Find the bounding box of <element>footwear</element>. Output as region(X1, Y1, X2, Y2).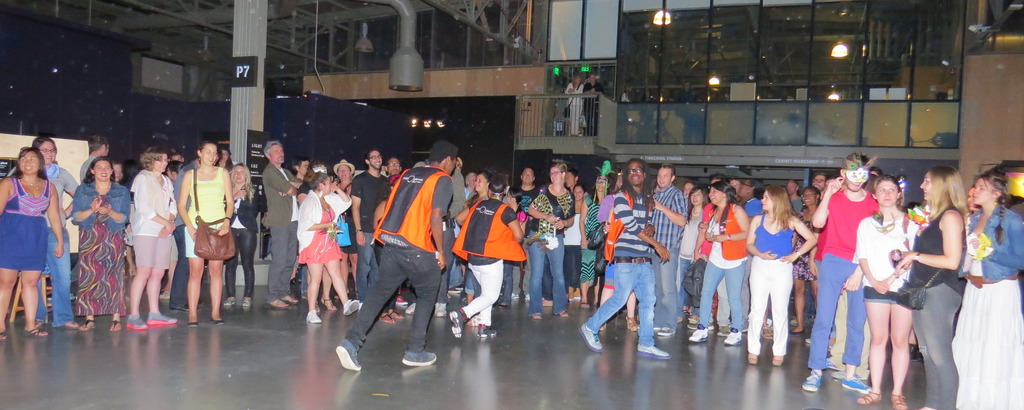
region(806, 368, 820, 390).
